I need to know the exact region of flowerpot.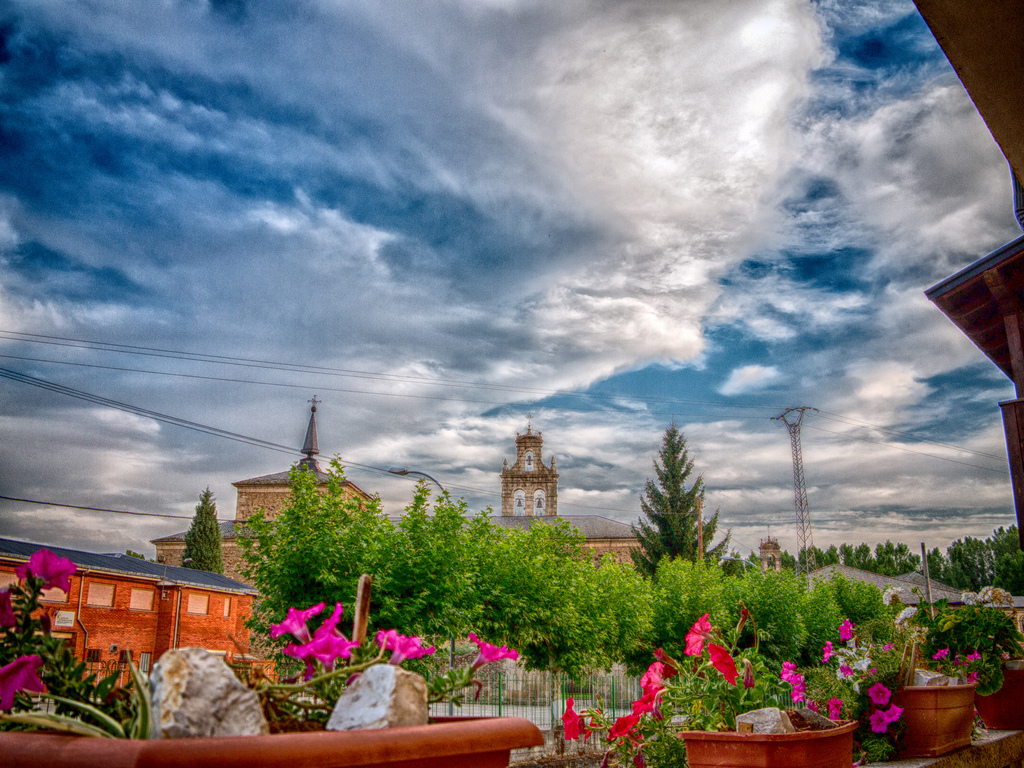
Region: 899, 670, 1000, 743.
